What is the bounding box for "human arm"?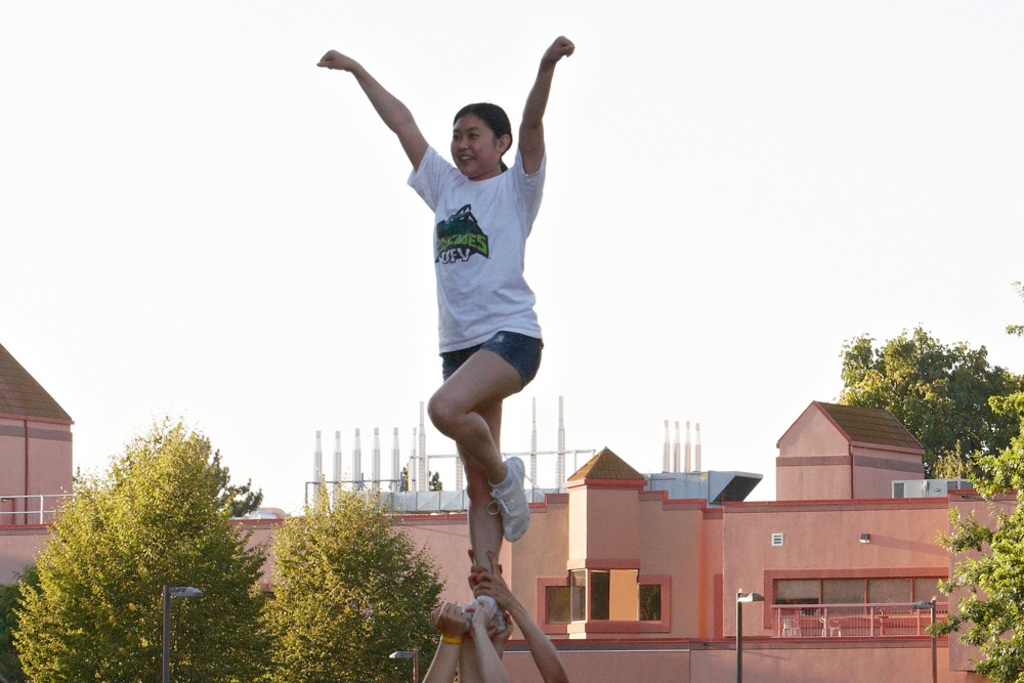
box=[485, 604, 515, 658].
